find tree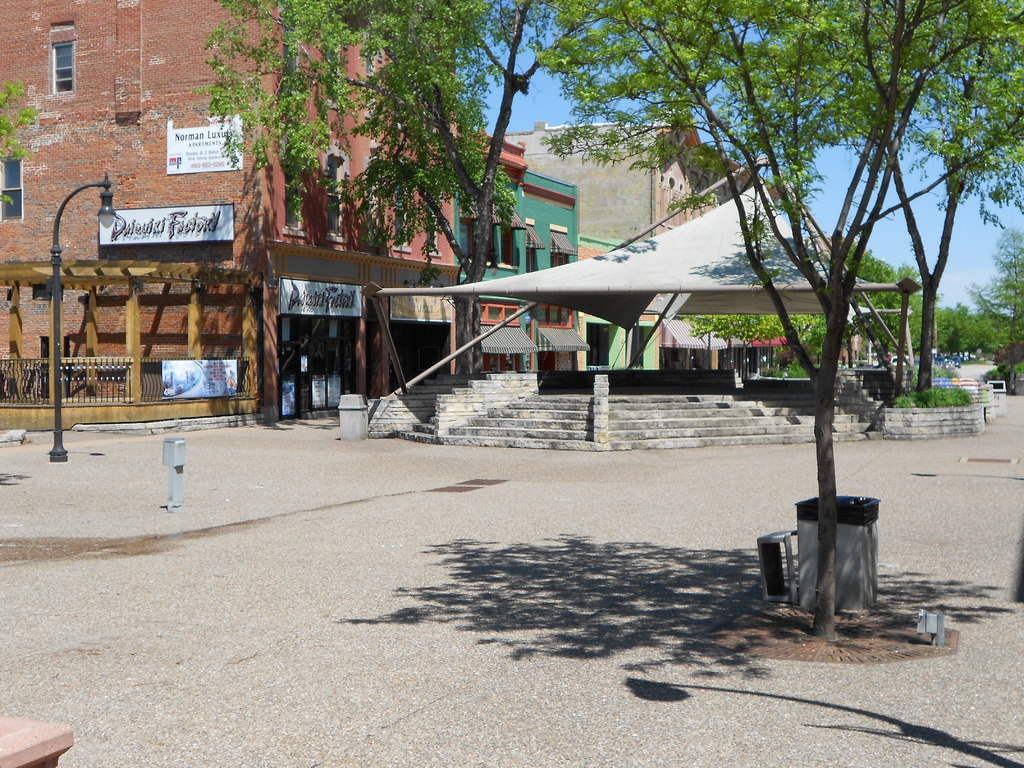
532:101:772:223
